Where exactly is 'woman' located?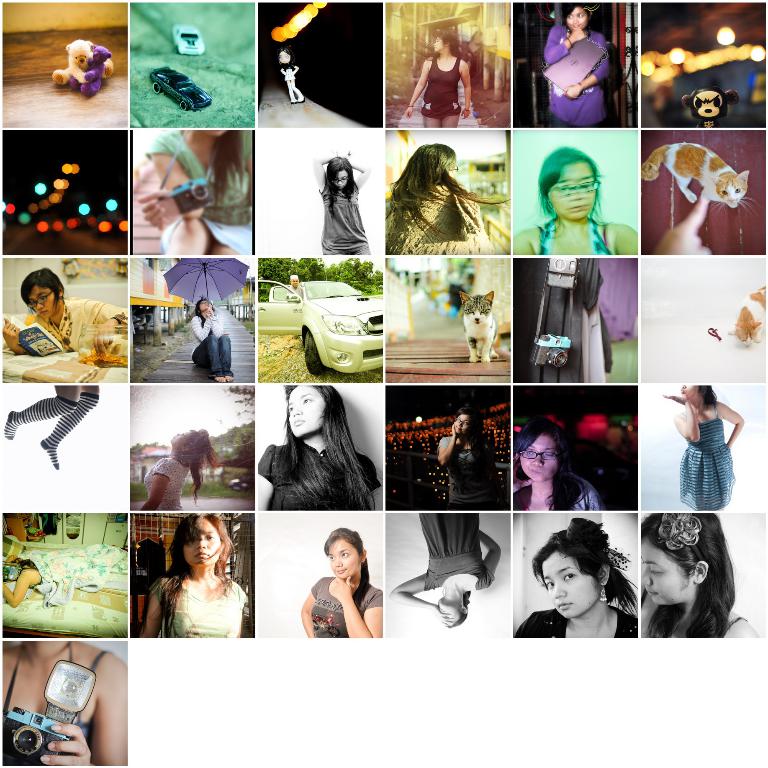
Its bounding box is box=[0, 639, 132, 767].
